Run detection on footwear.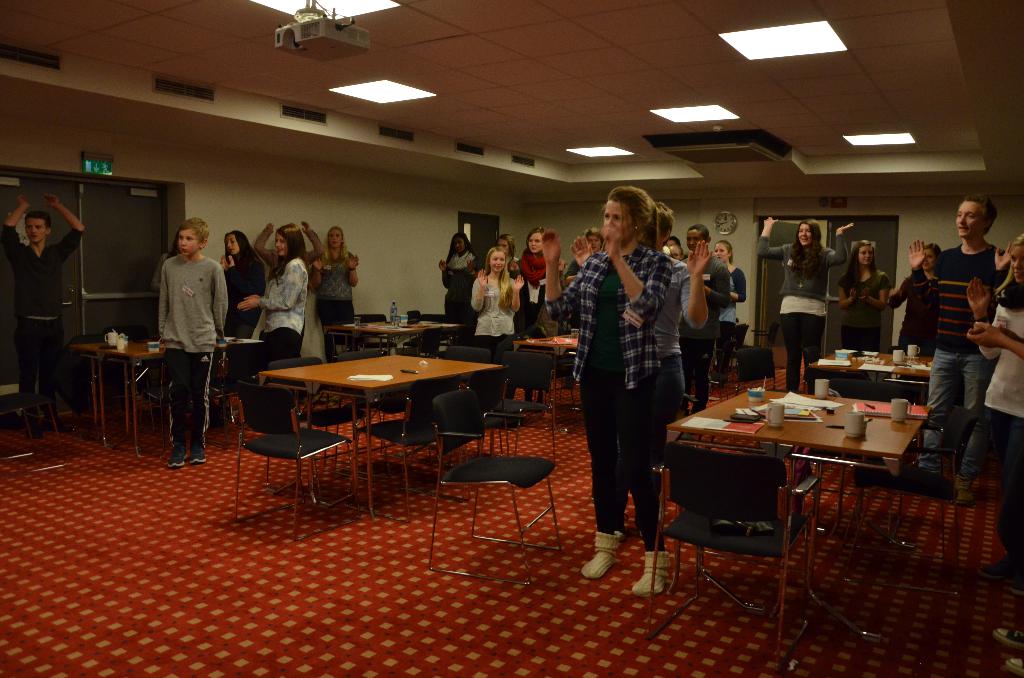
Result: left=164, top=445, right=188, bottom=470.
